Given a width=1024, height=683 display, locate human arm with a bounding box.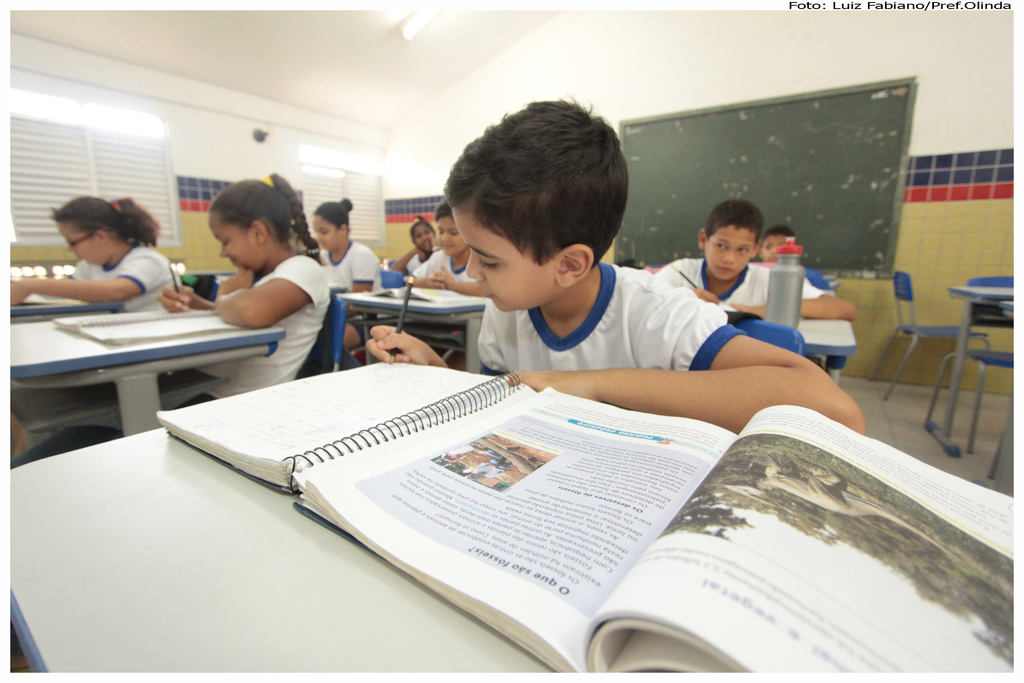
Located: 735,277,858,322.
